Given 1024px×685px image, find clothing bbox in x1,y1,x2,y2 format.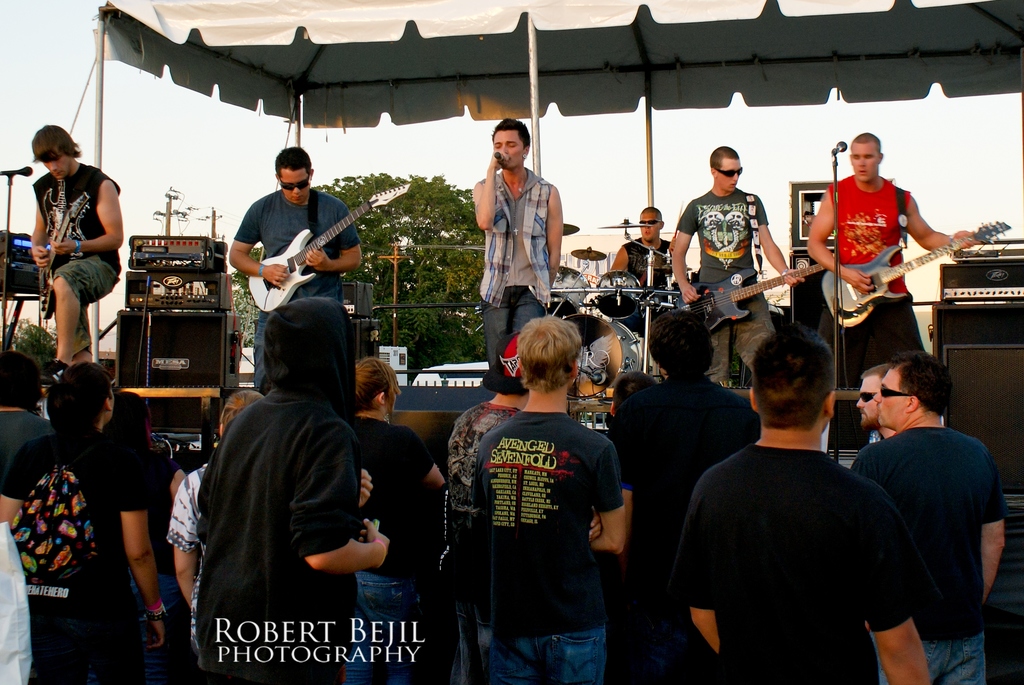
615,373,766,684.
